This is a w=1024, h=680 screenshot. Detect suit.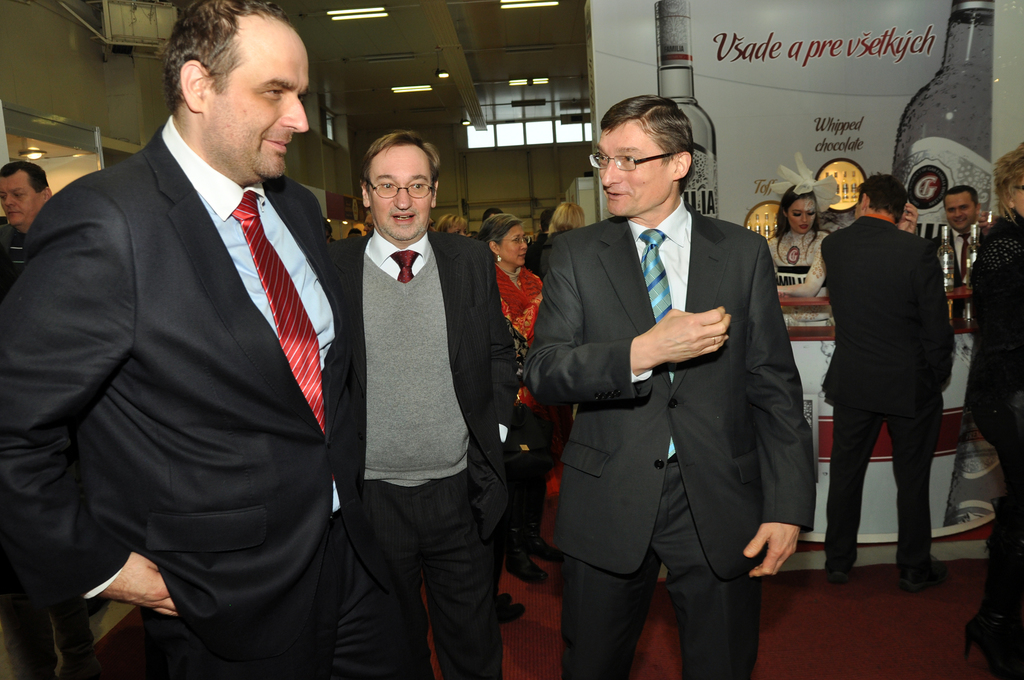
(x1=820, y1=211, x2=960, y2=581).
